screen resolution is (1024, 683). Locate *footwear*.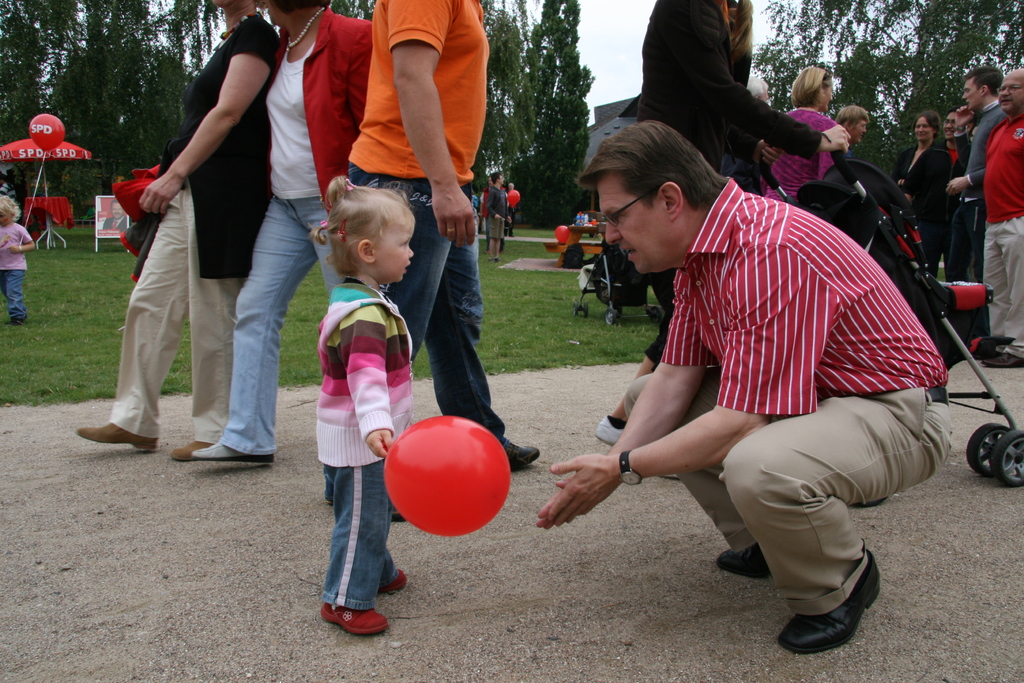
[x1=596, y1=415, x2=621, y2=445].
